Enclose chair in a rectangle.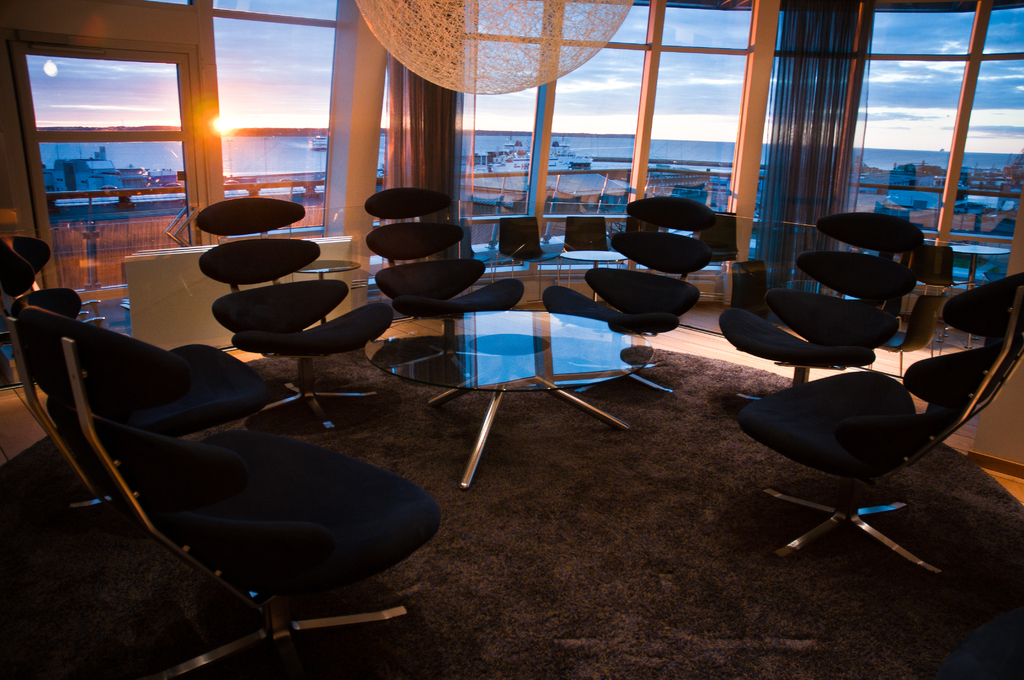
bbox=(866, 292, 950, 384).
